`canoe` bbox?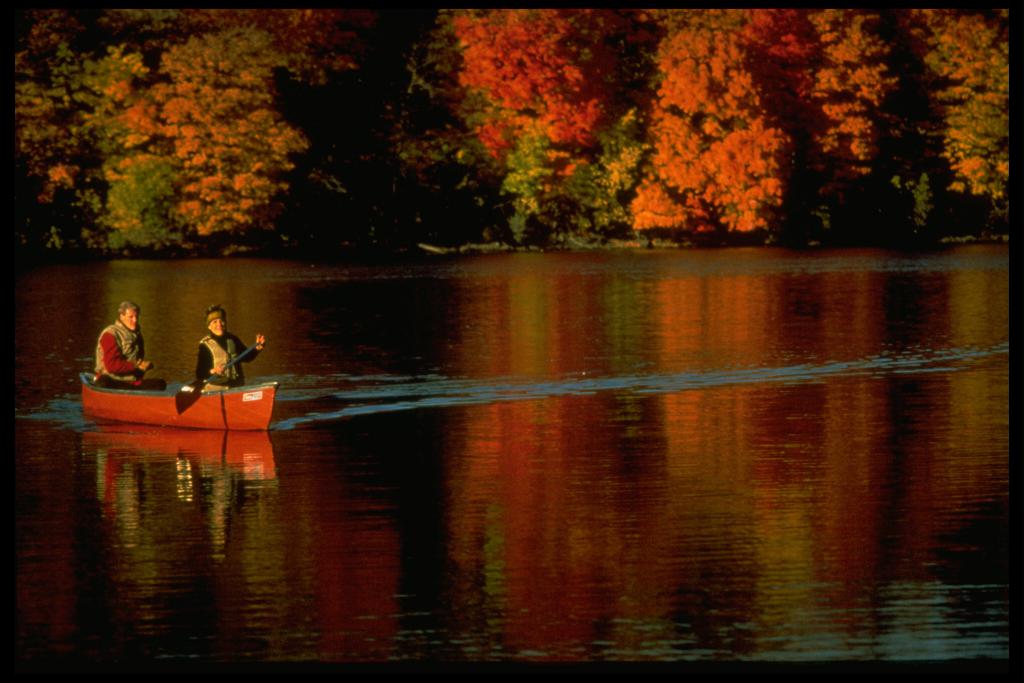
[left=51, top=348, right=272, bottom=444]
